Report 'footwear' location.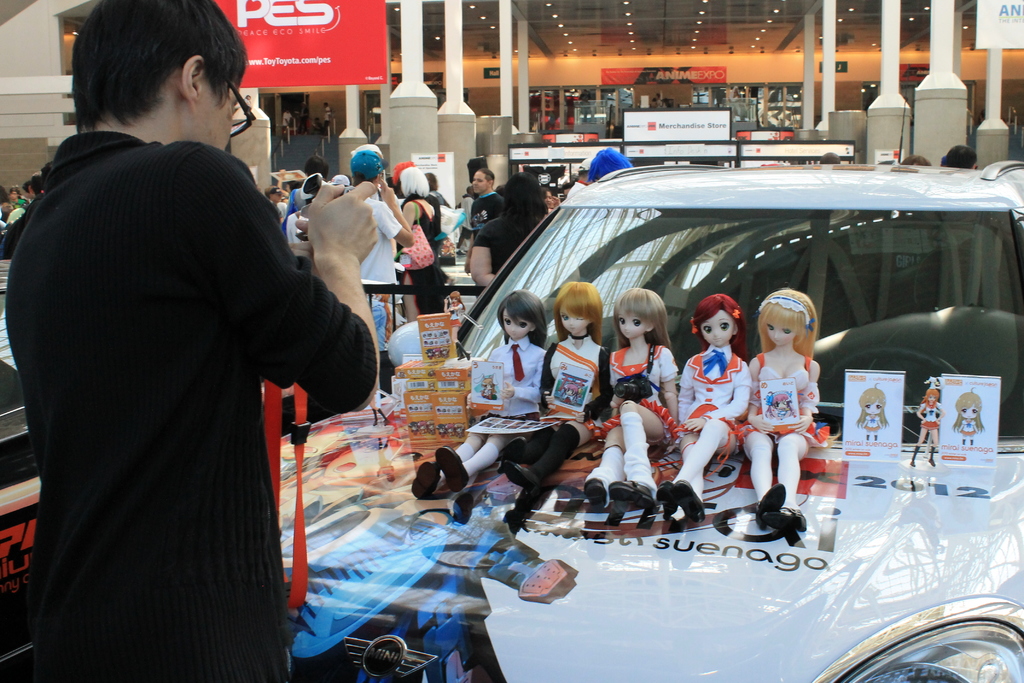
Report: 931,456,936,464.
